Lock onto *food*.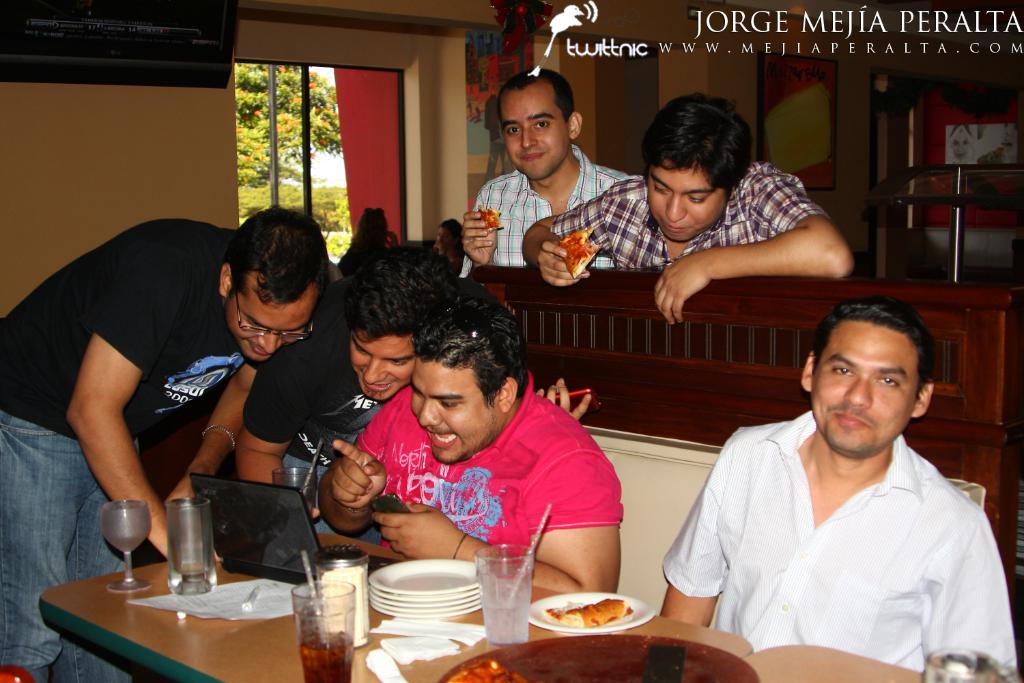
Locked: bbox=(479, 205, 500, 236).
